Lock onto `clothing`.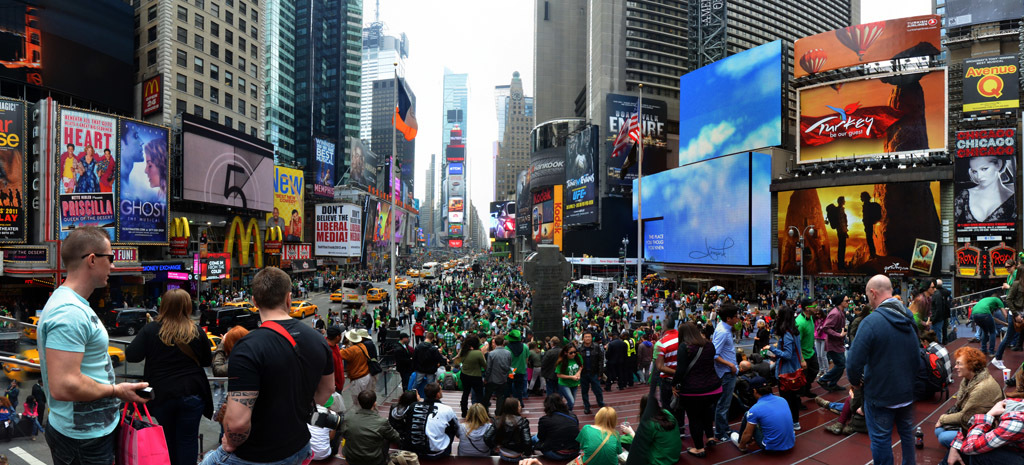
Locked: (265, 216, 285, 231).
